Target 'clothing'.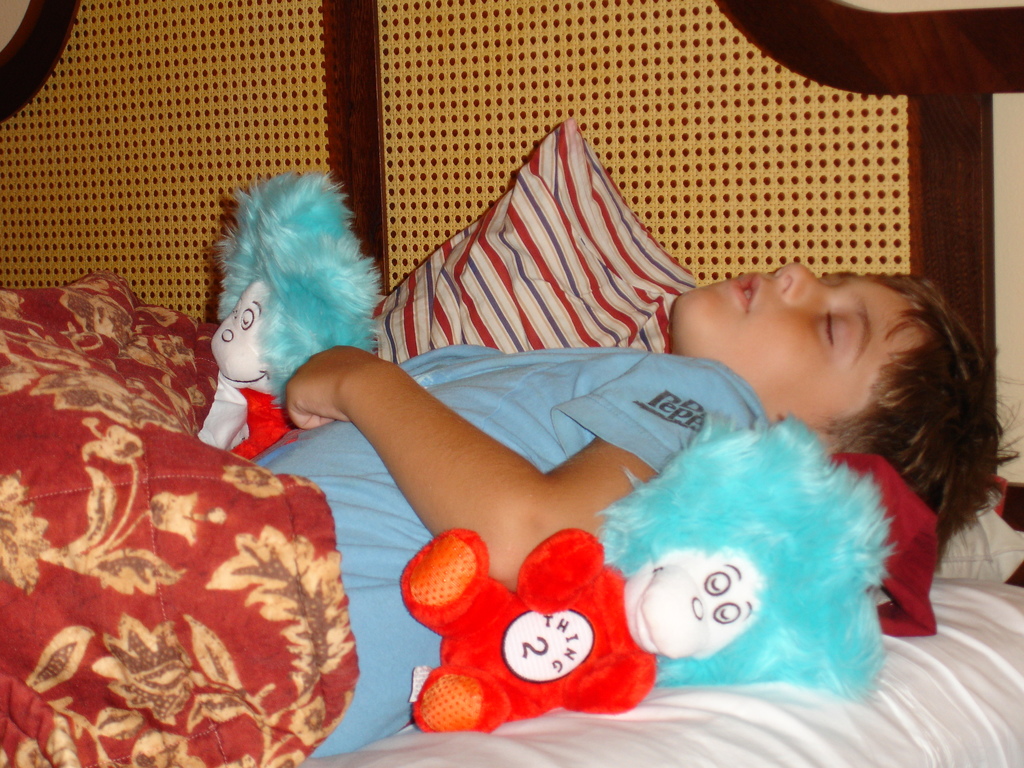
Target region: {"x1": 250, "y1": 340, "x2": 772, "y2": 765}.
